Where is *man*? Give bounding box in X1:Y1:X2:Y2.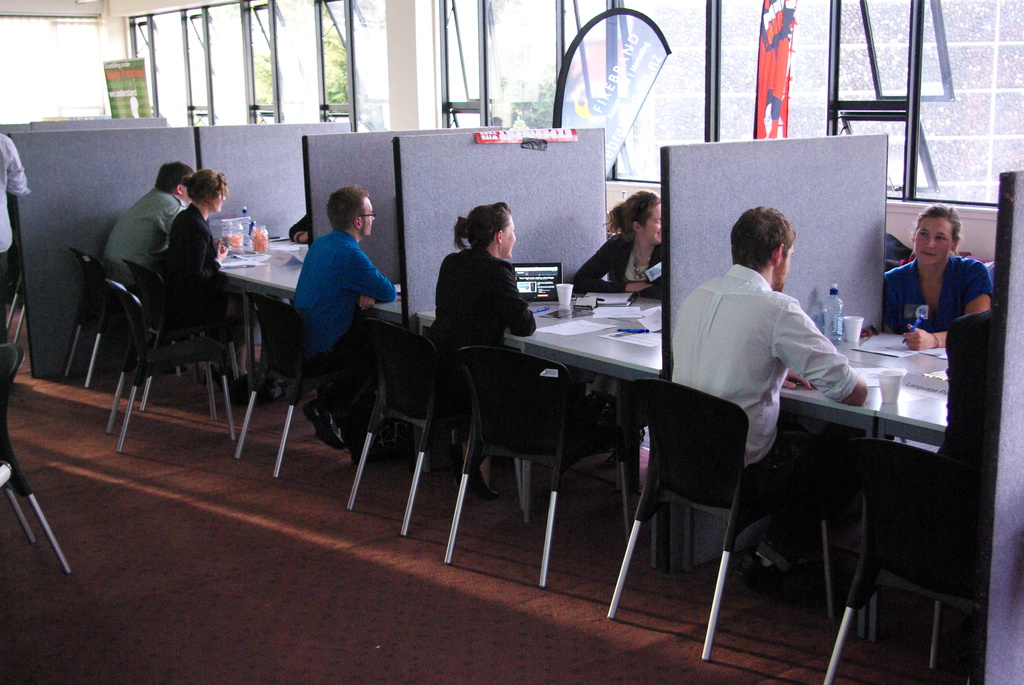
286:185:399:447.
